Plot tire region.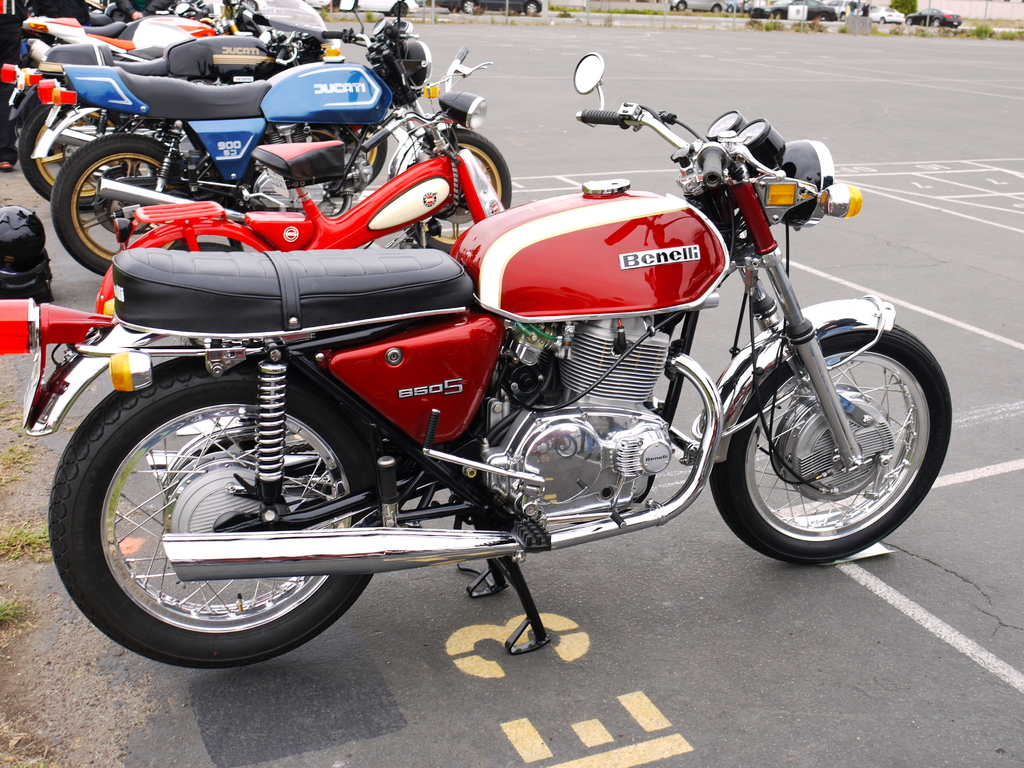
Plotted at (459,0,480,15).
